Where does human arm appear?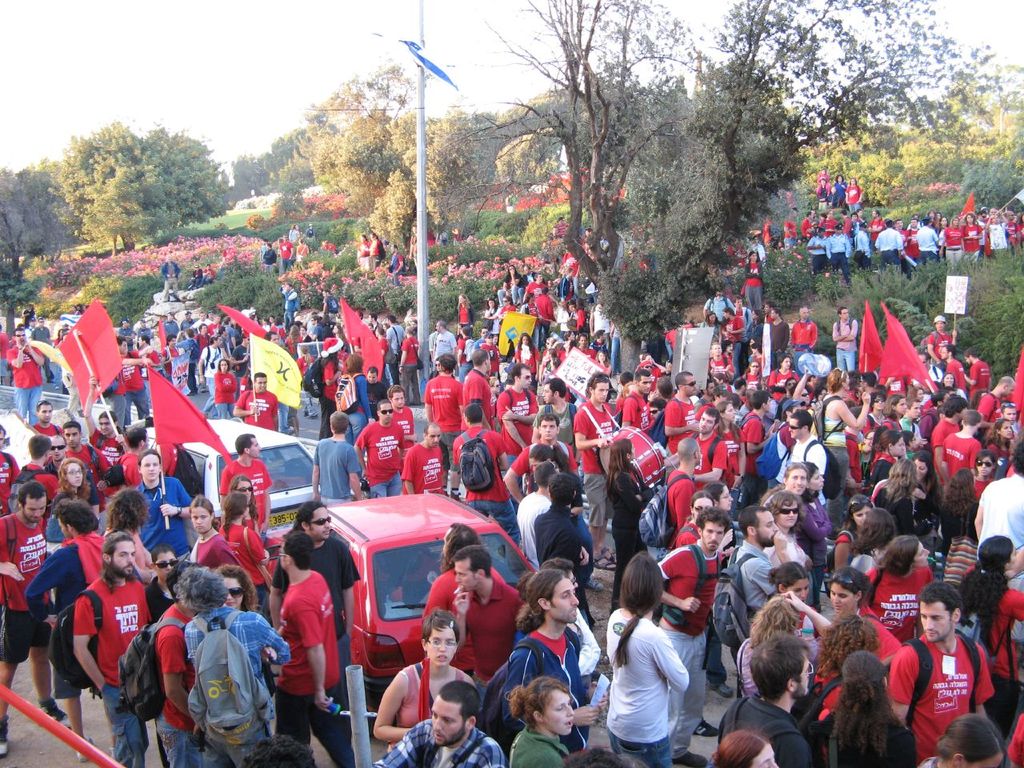
Appears at box(931, 342, 934, 362).
